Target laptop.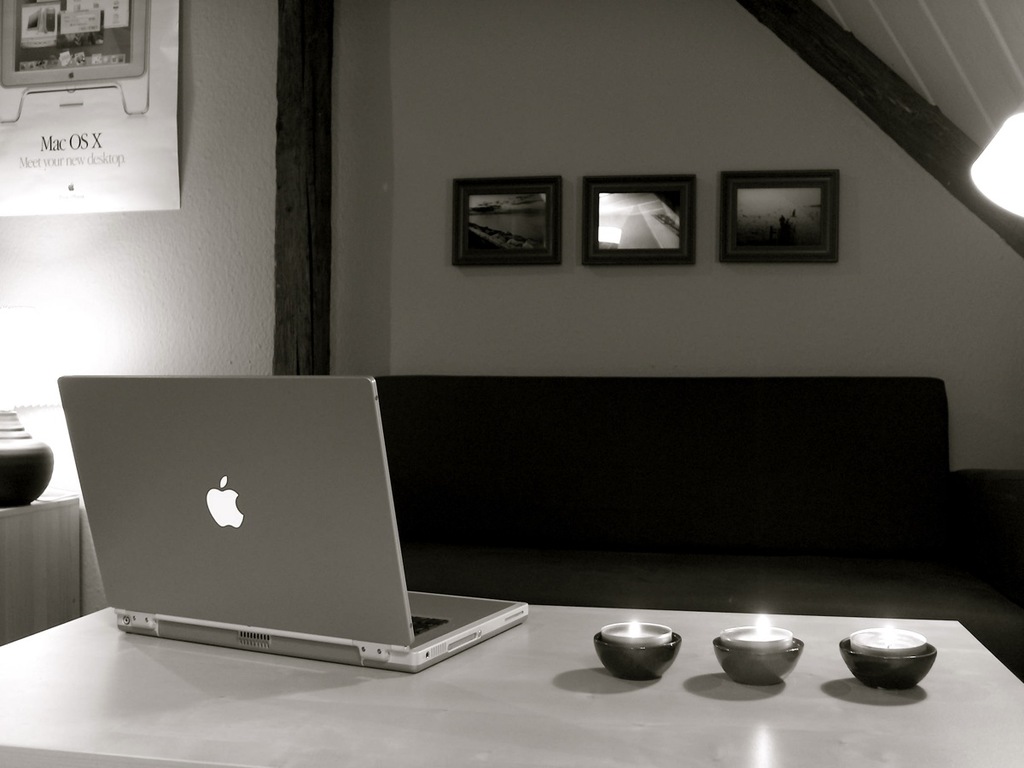
Target region: locate(67, 376, 497, 697).
